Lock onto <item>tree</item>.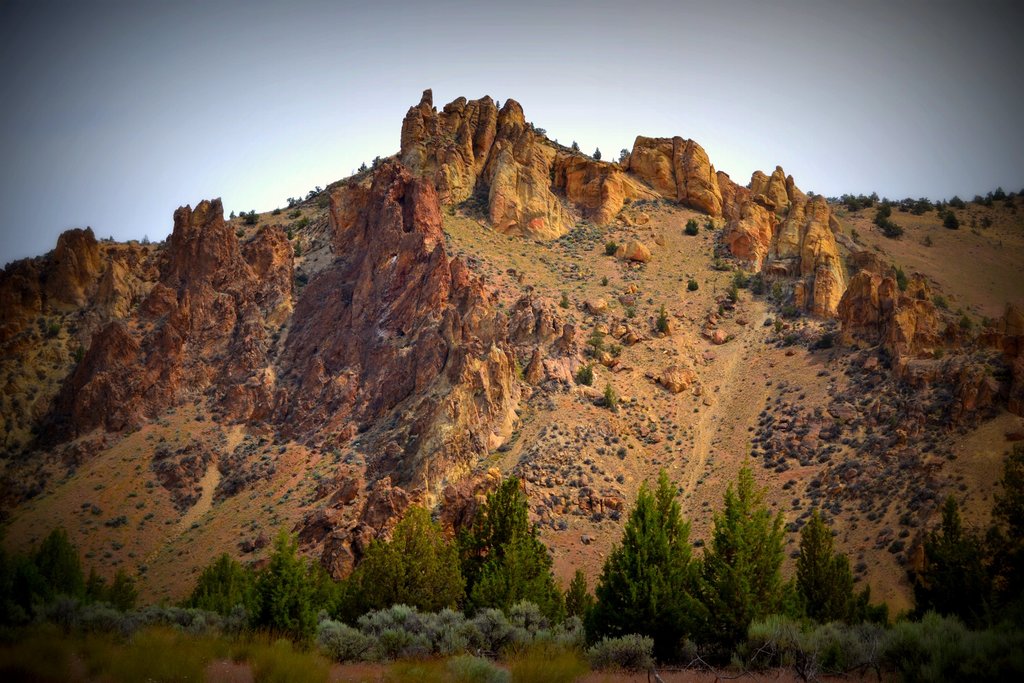
Locked: rect(986, 190, 993, 199).
